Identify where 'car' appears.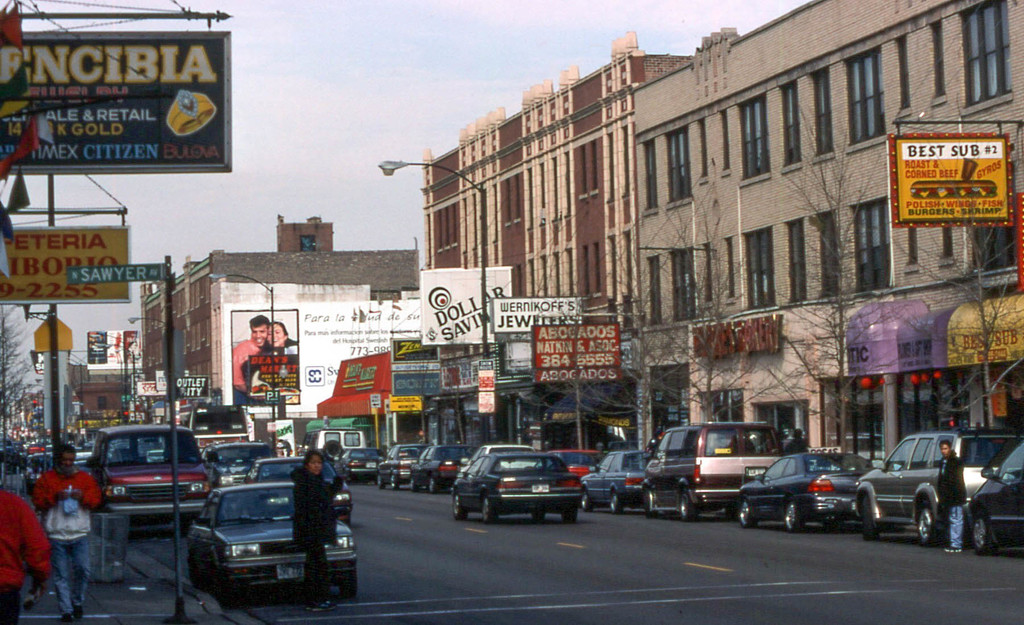
Appears at [left=445, top=451, right=602, bottom=526].
